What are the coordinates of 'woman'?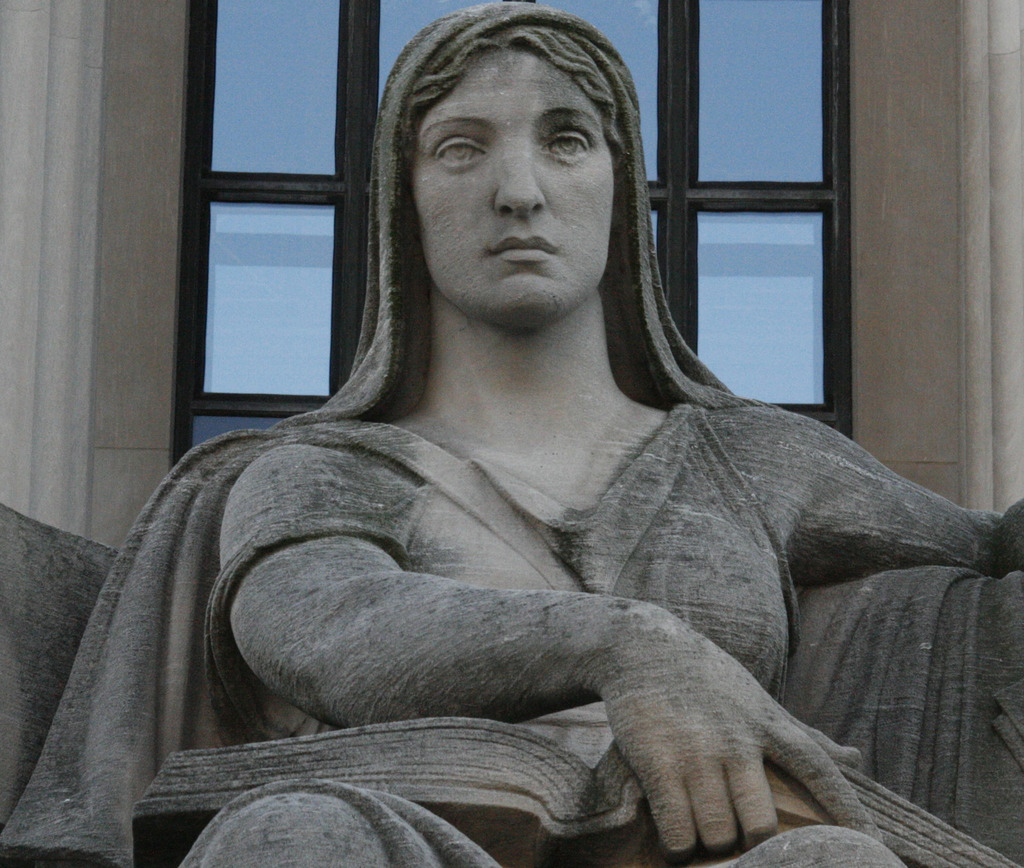
bbox=(115, 19, 976, 854).
